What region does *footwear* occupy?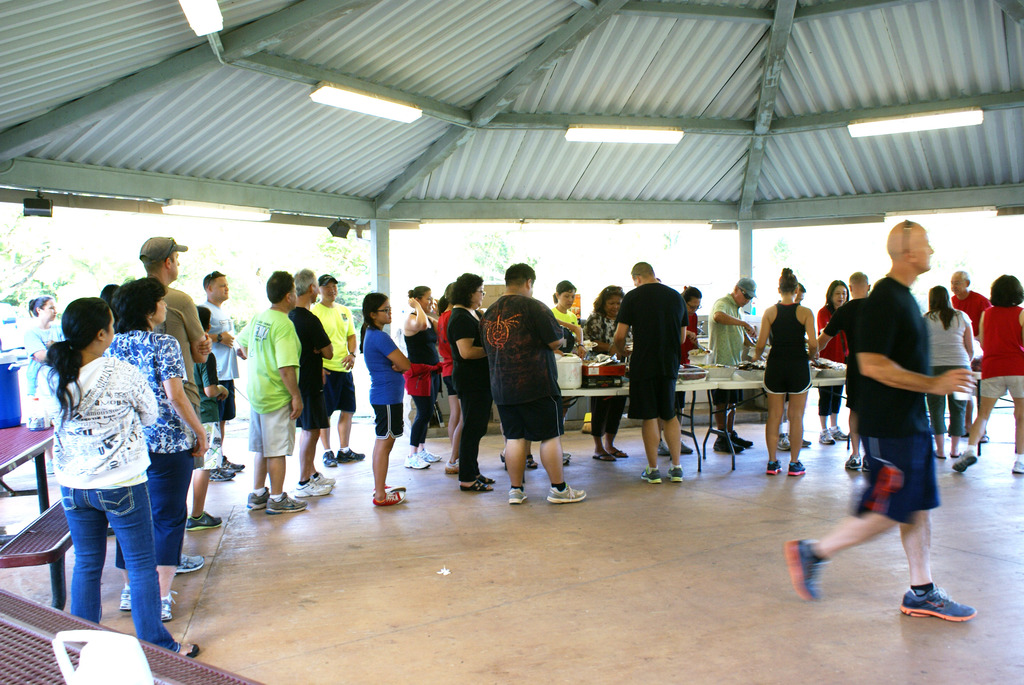
294 470 337 495.
